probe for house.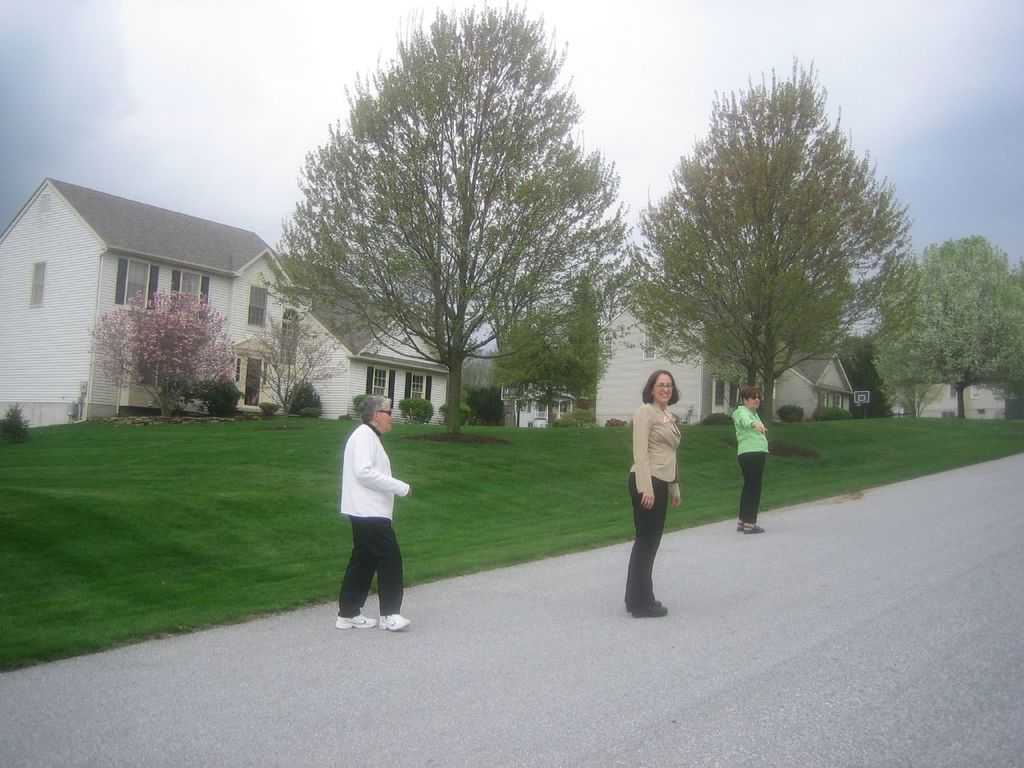
Probe result: <region>790, 345, 862, 425</region>.
